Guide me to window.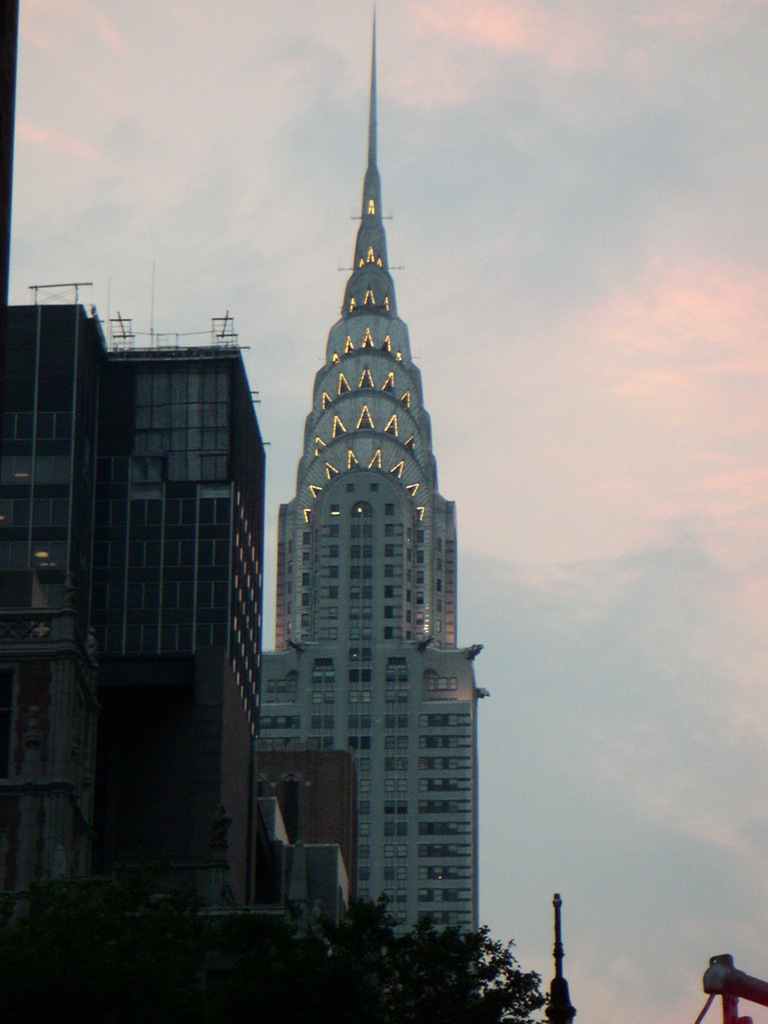
Guidance: <box>125,582,157,614</box>.
